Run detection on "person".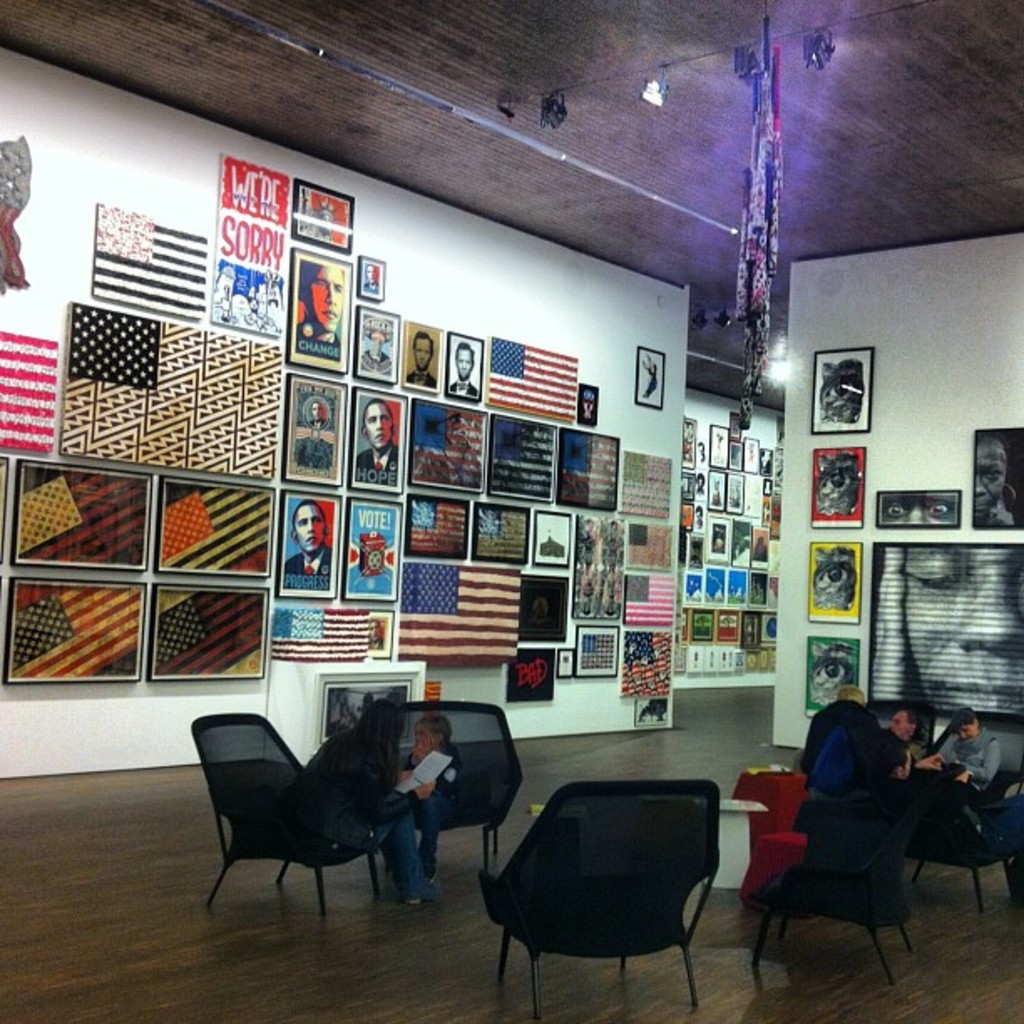
Result: box=[293, 191, 348, 246].
